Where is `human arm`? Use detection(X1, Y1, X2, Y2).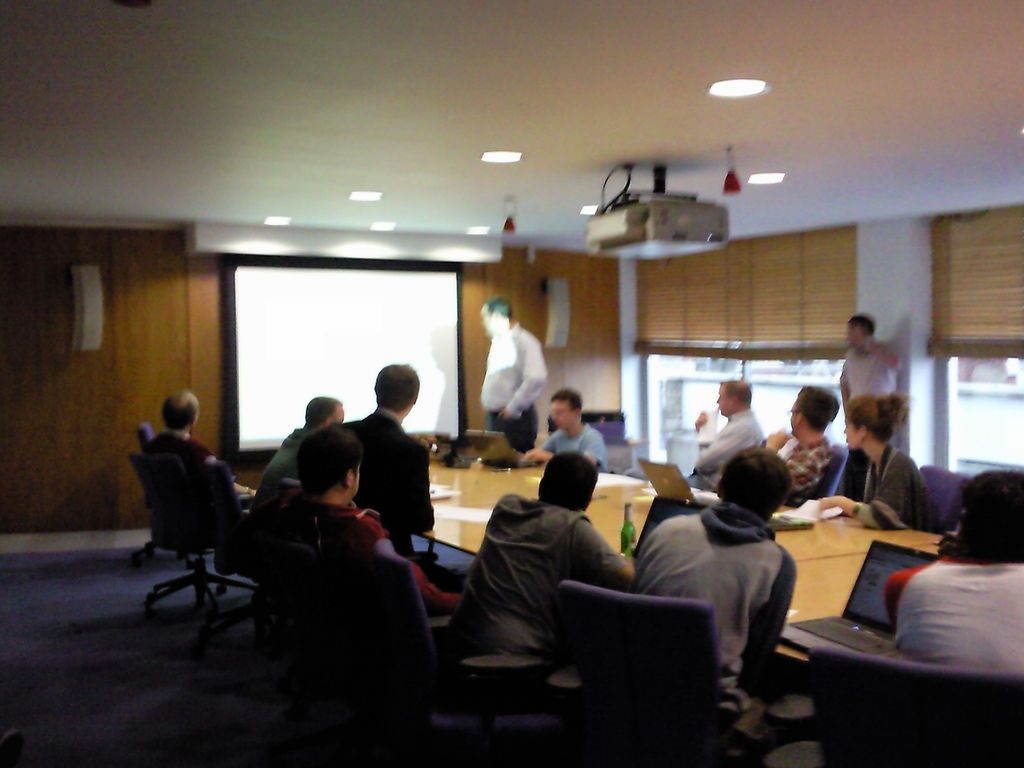
detection(761, 429, 832, 507).
